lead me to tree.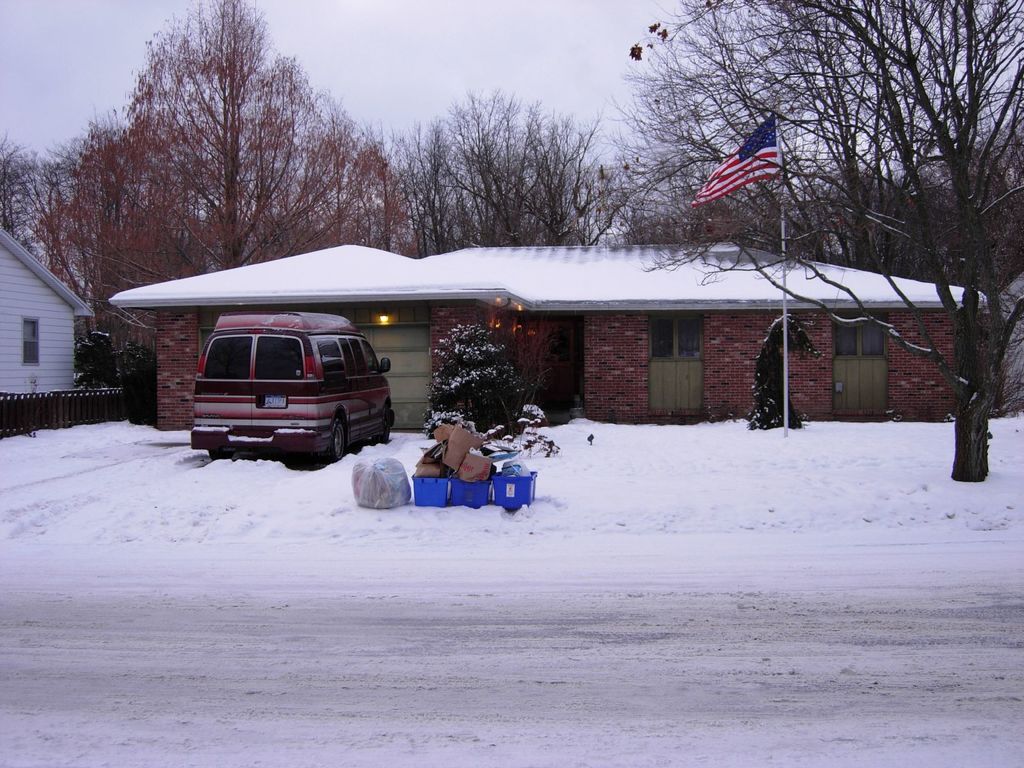
Lead to 483 97 641 257.
